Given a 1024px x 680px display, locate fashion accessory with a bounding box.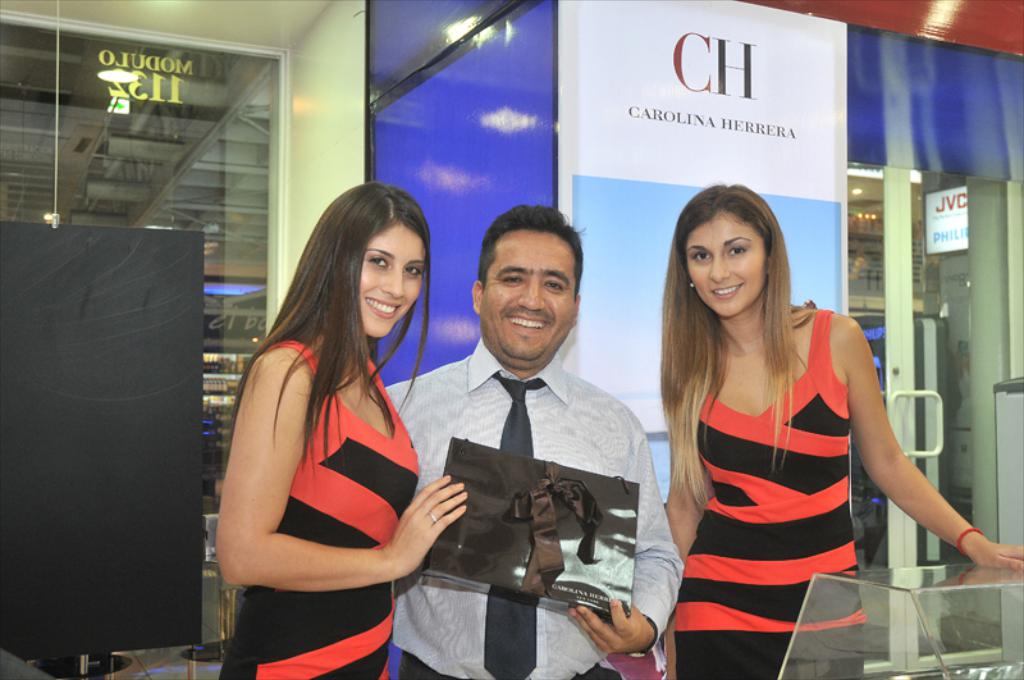
Located: 623:611:664:661.
